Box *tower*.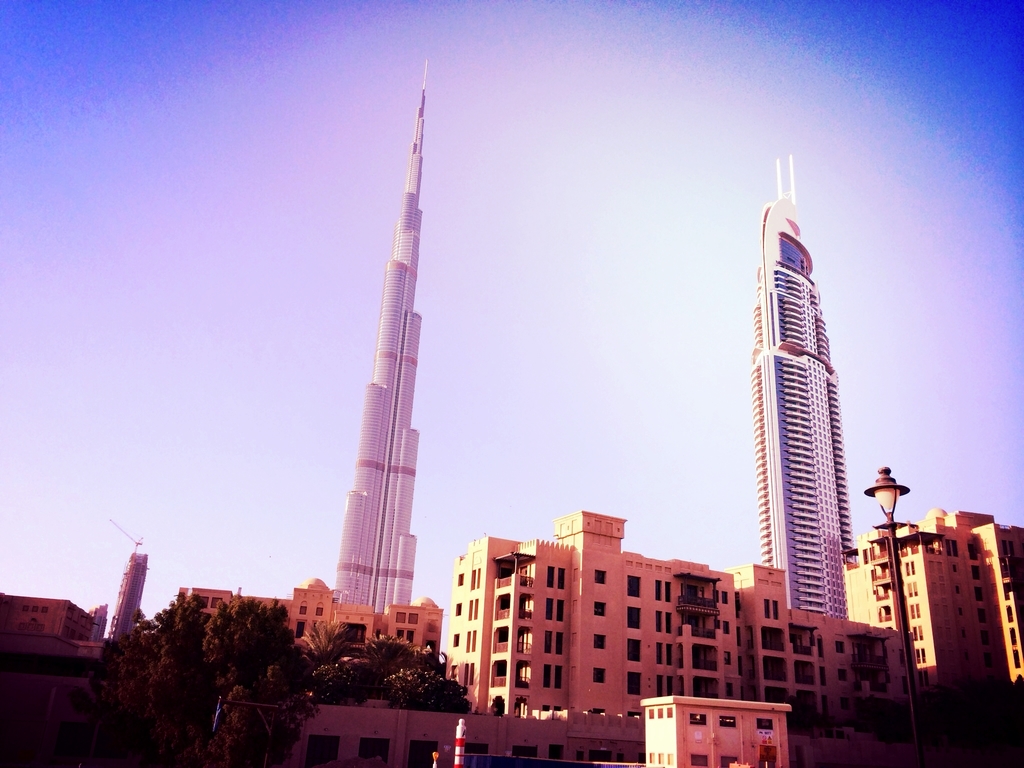
<bbox>337, 47, 447, 635</bbox>.
